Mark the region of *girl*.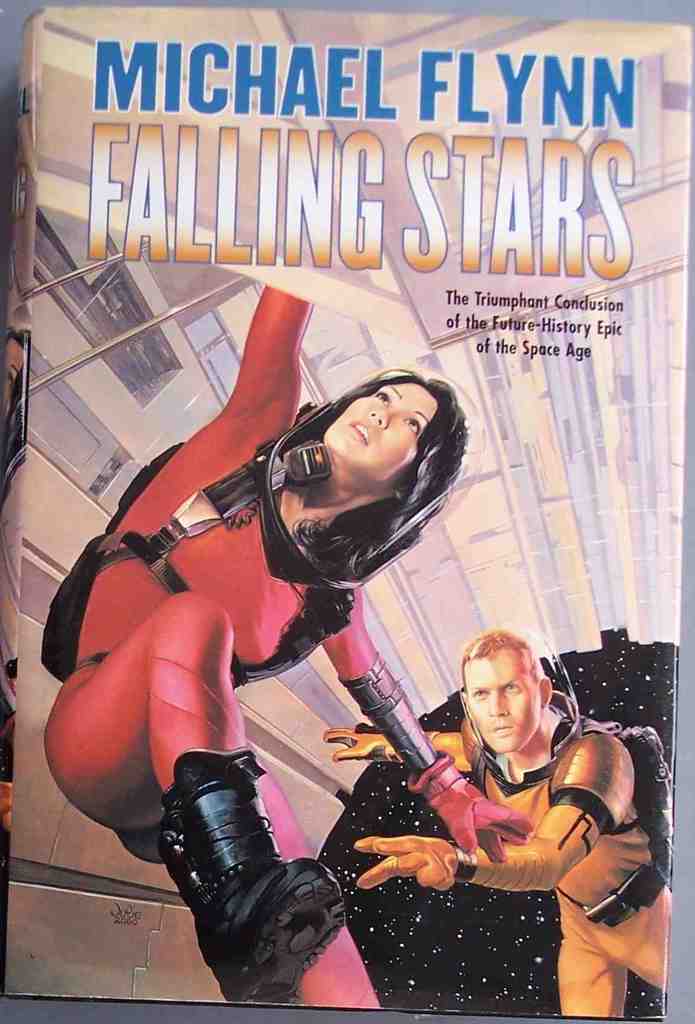
Region: (44,281,534,1011).
